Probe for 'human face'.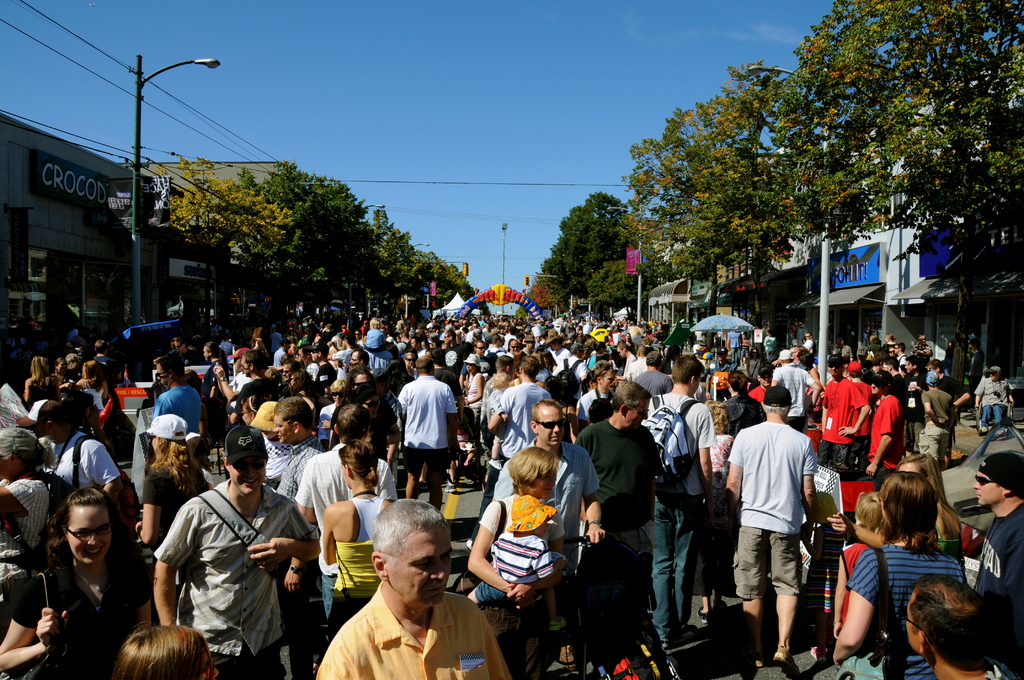
Probe result: 604/369/616/391.
